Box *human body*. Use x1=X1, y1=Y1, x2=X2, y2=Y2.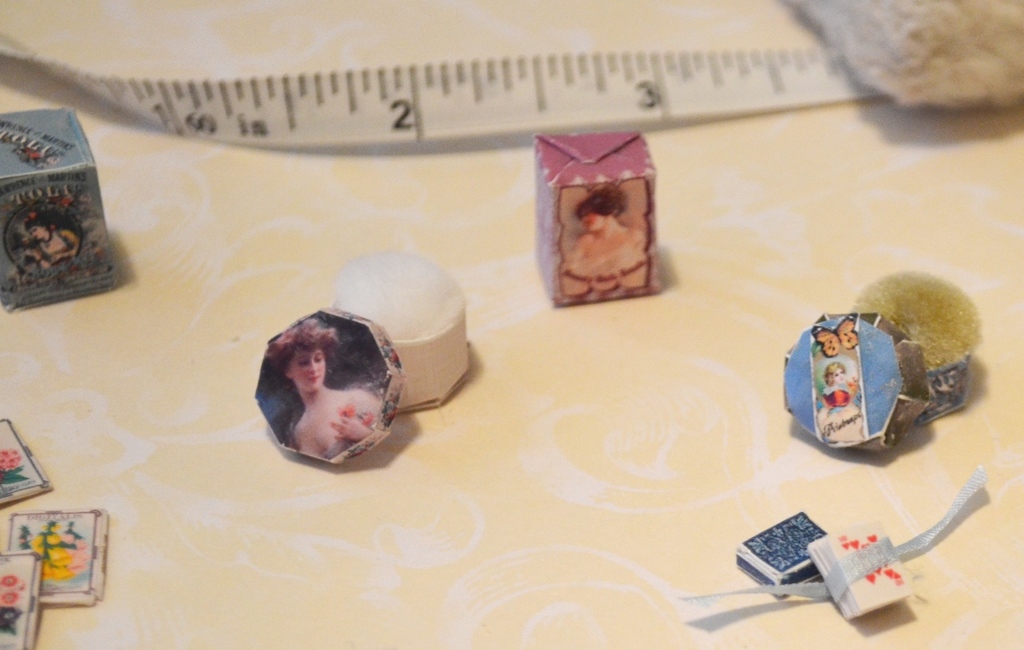
x1=573, y1=224, x2=645, y2=265.
